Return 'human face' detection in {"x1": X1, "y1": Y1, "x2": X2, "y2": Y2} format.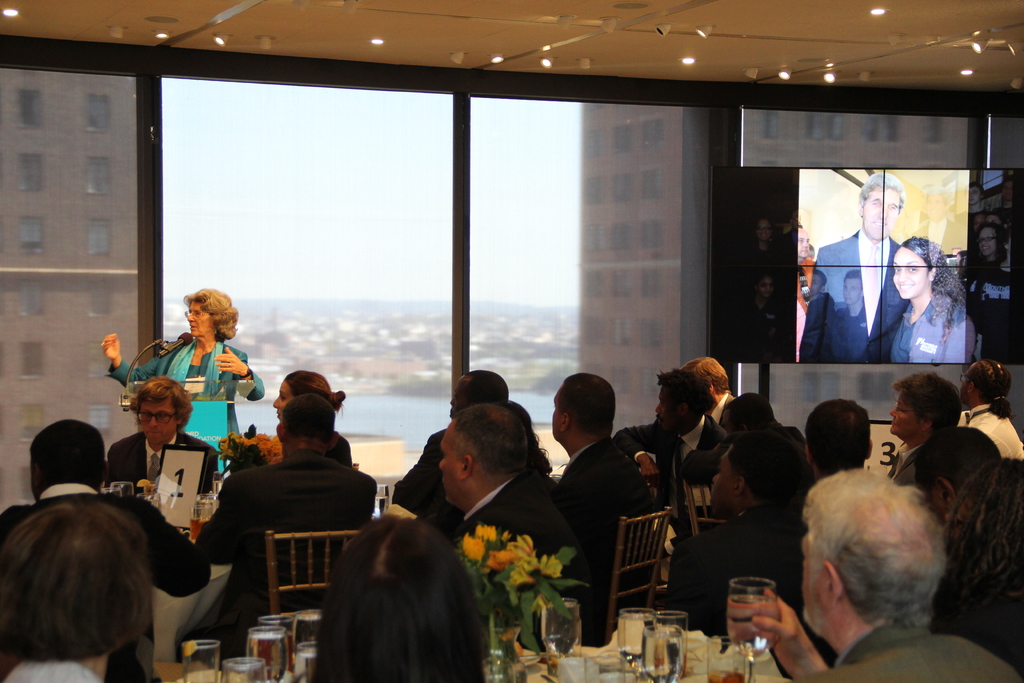
{"x1": 140, "y1": 399, "x2": 178, "y2": 443}.
